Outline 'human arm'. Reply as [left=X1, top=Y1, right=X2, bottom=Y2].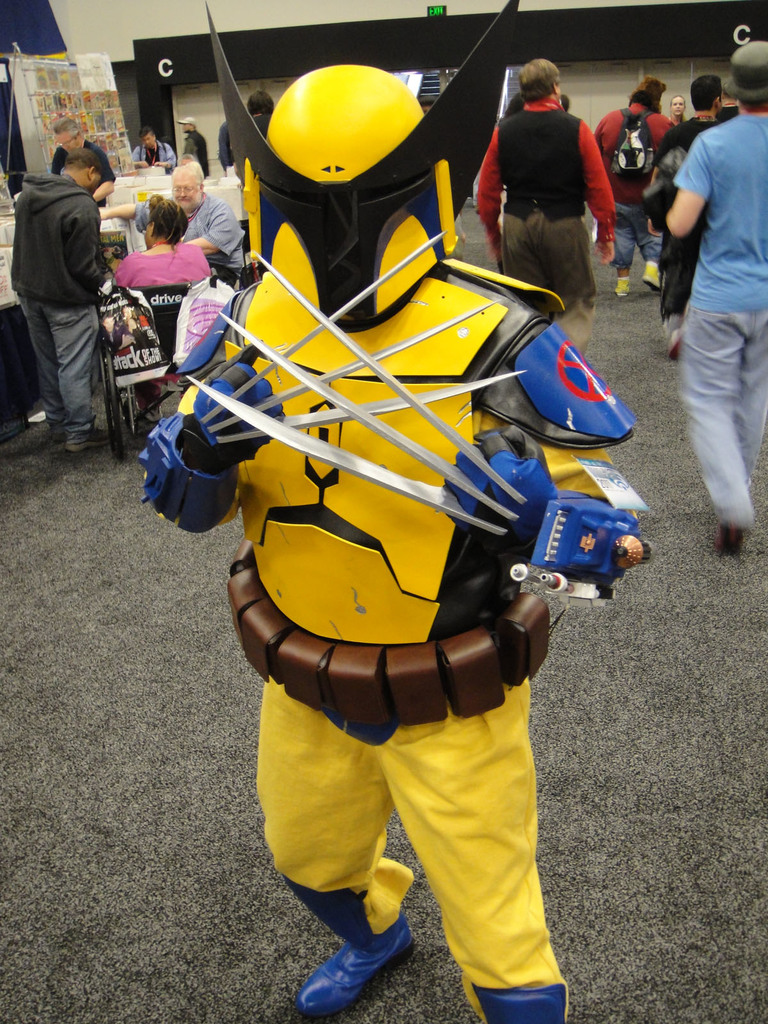
[left=148, top=143, right=177, bottom=169].
